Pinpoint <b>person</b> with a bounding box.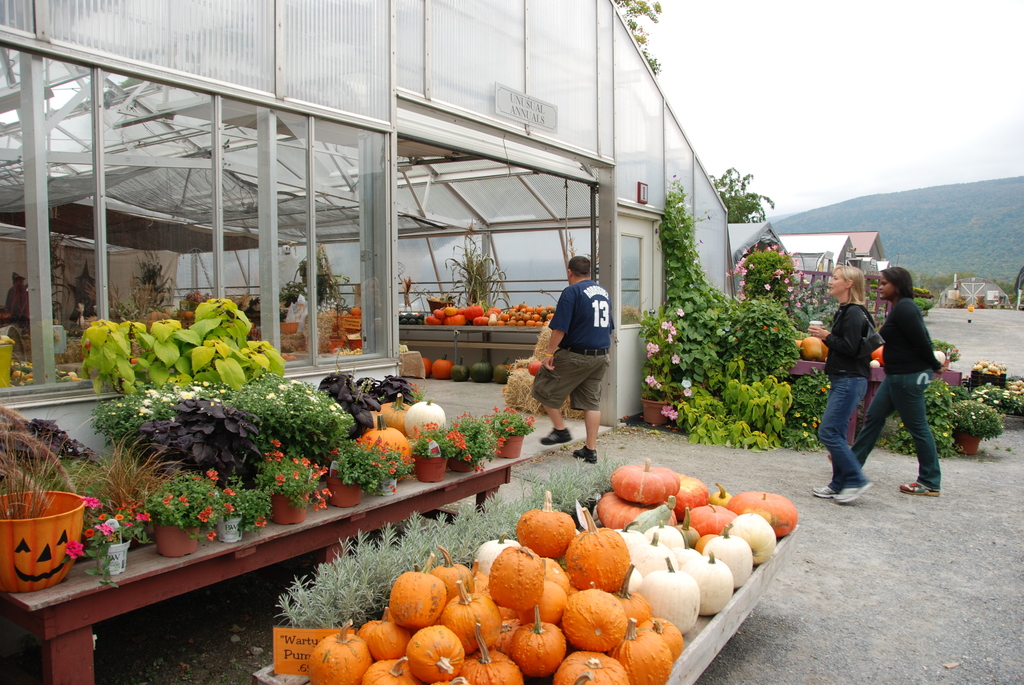
detection(798, 258, 886, 509).
